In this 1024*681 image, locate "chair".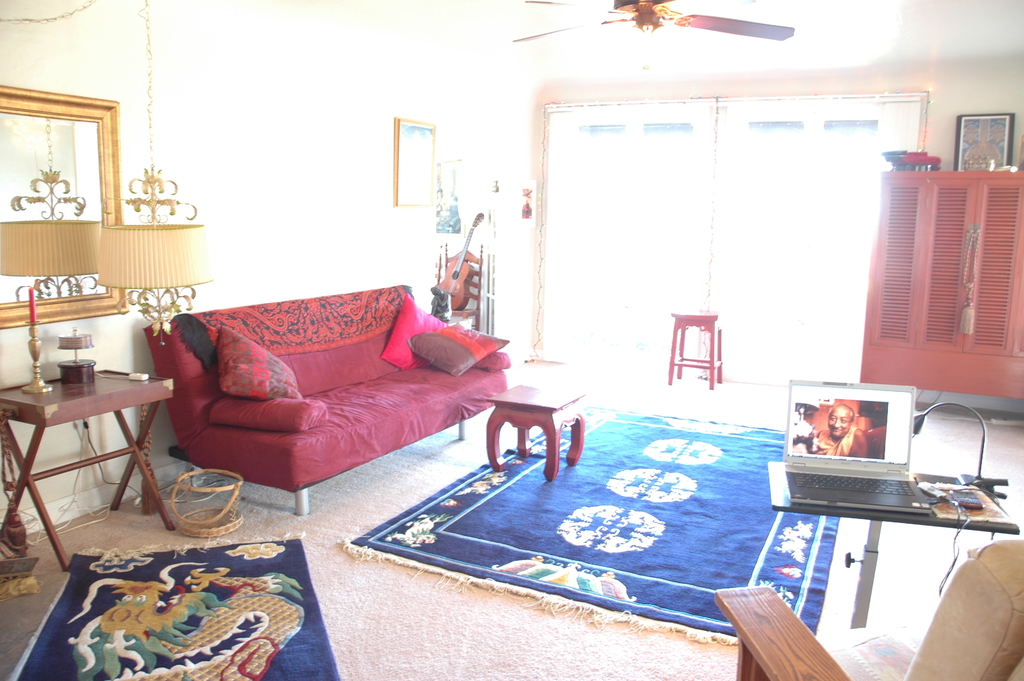
Bounding box: 710,536,1023,680.
